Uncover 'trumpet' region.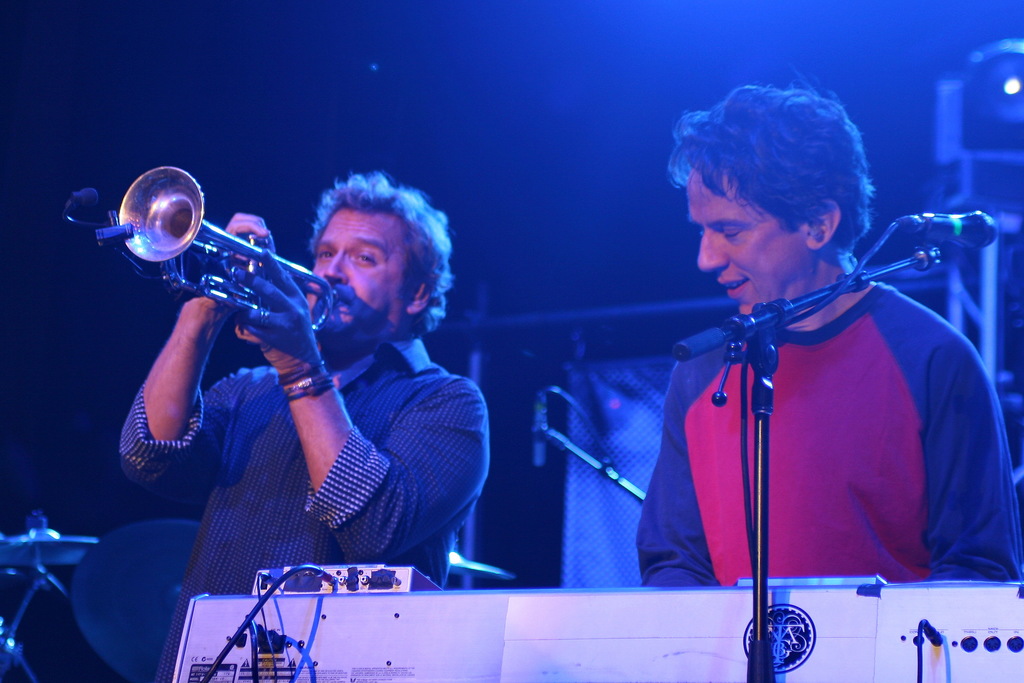
Uncovered: pyautogui.locateOnScreen(118, 166, 343, 333).
